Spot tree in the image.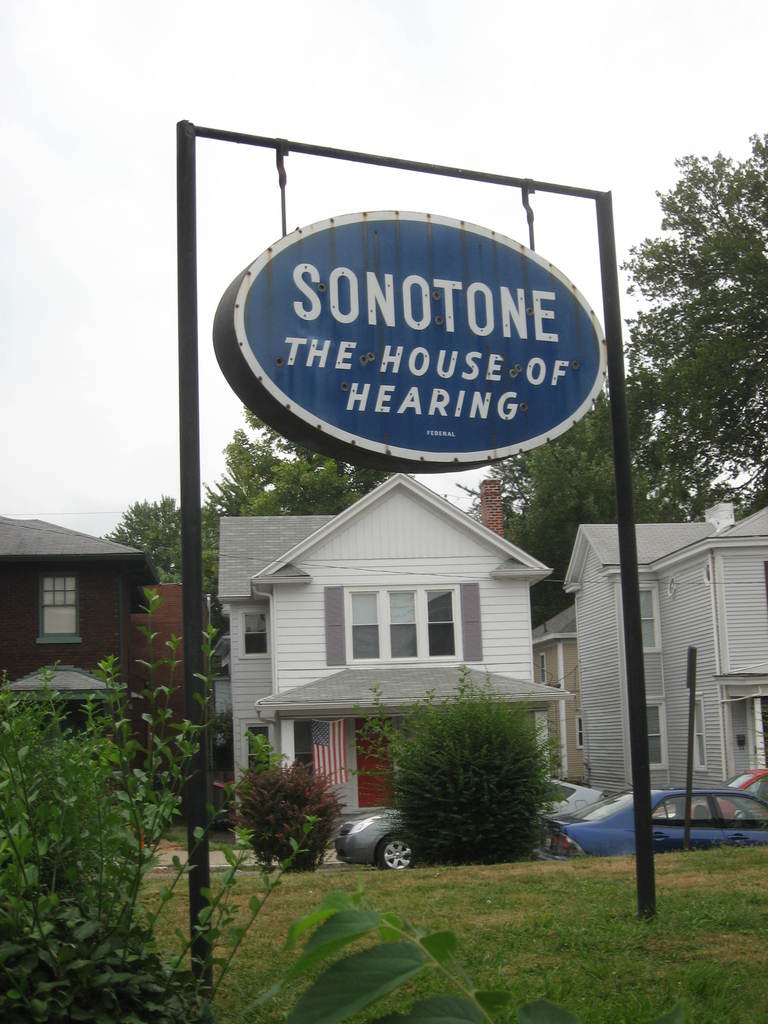
tree found at box(344, 649, 568, 860).
